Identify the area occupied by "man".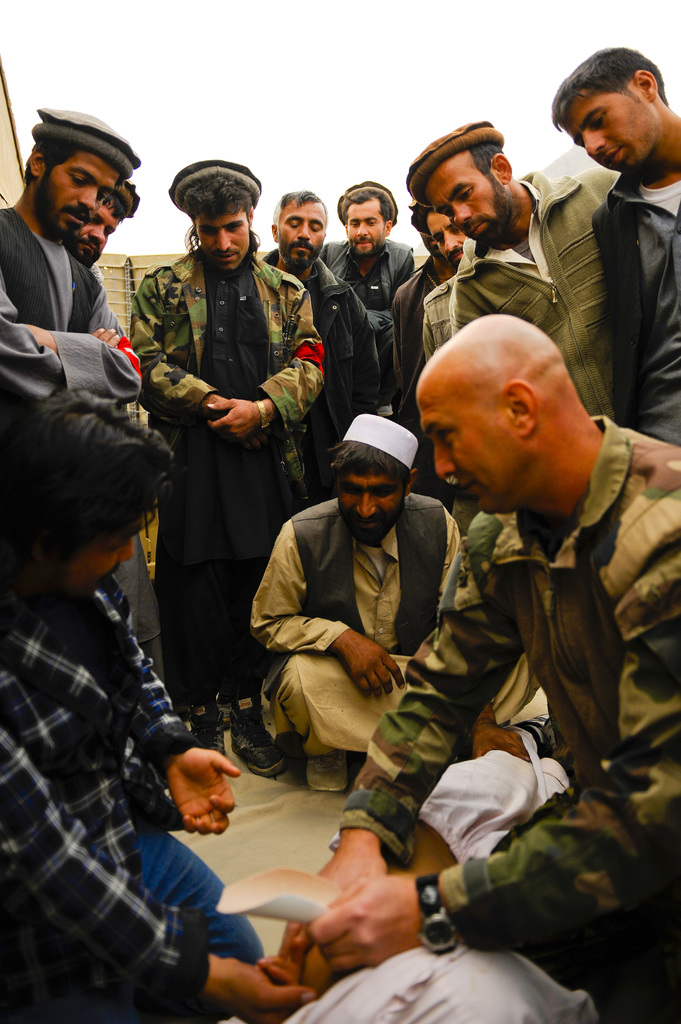
Area: (x1=128, y1=161, x2=329, y2=788).
